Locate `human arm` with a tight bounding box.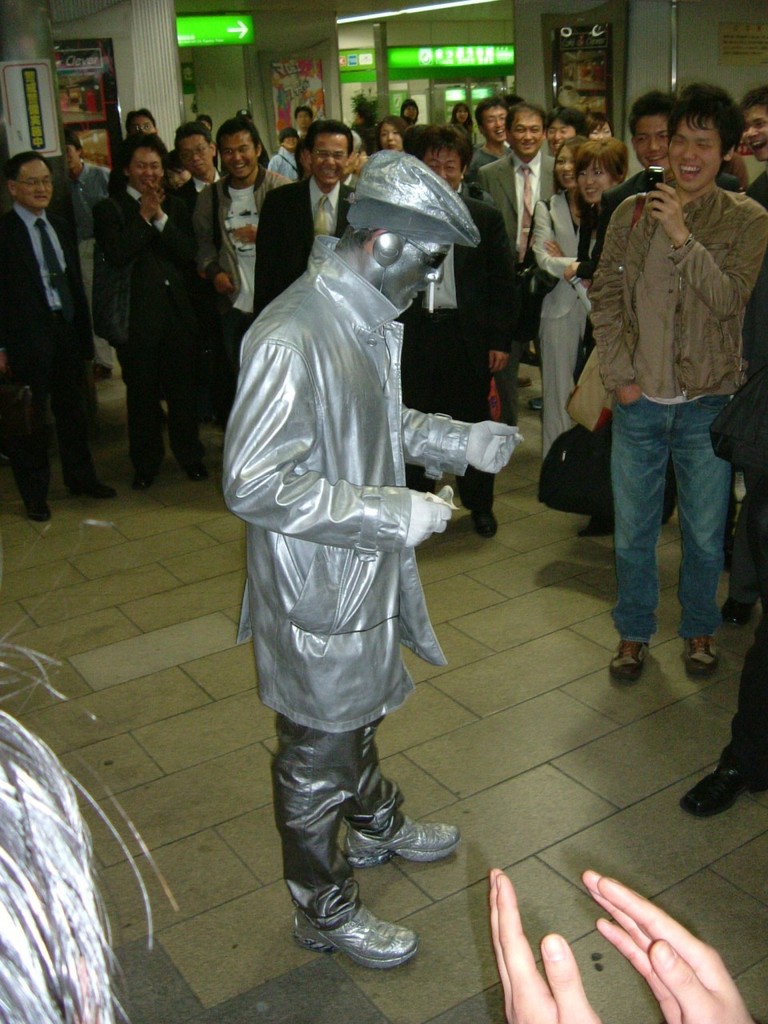
(left=485, top=215, right=511, bottom=372).
